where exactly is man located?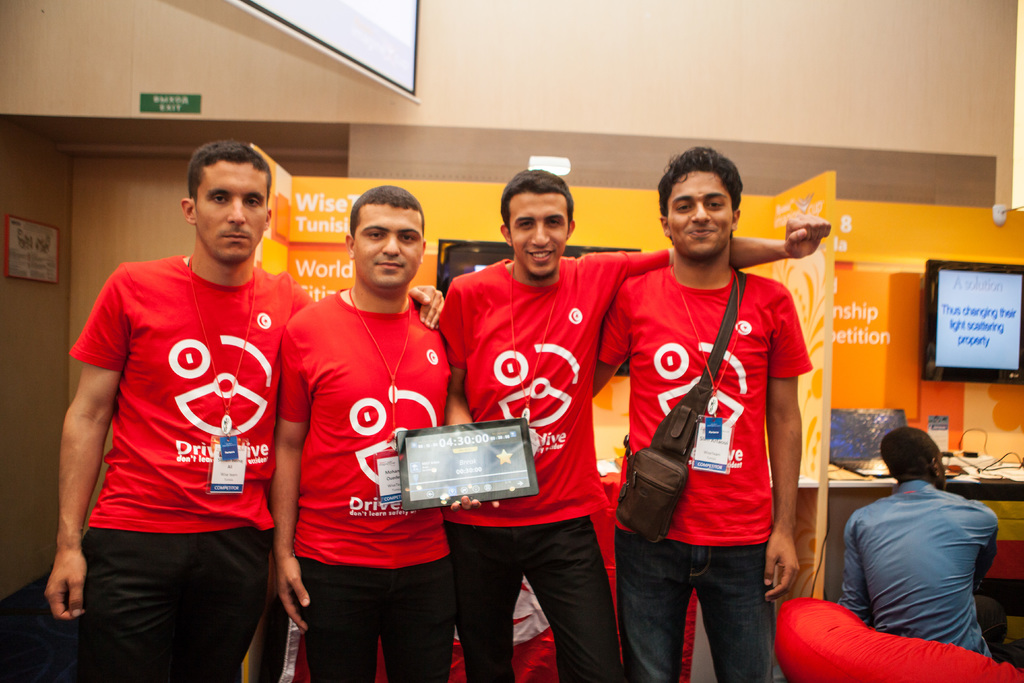
Its bounding box is left=839, top=432, right=1018, bottom=660.
